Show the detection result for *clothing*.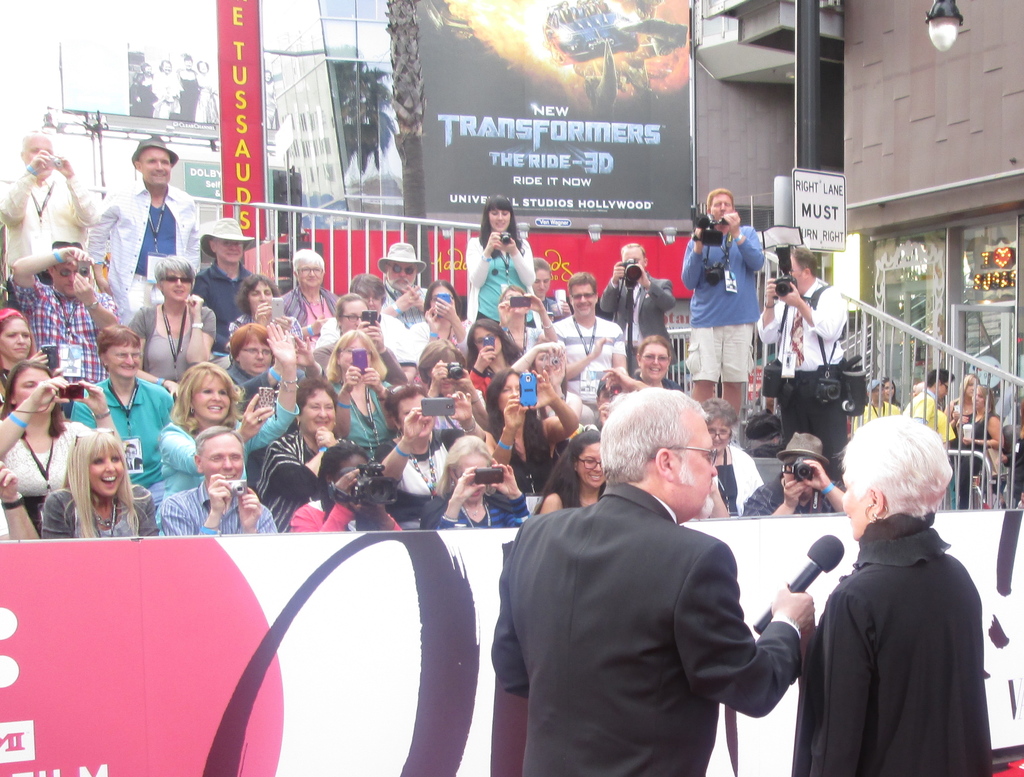
{"left": 473, "top": 239, "right": 538, "bottom": 322}.
